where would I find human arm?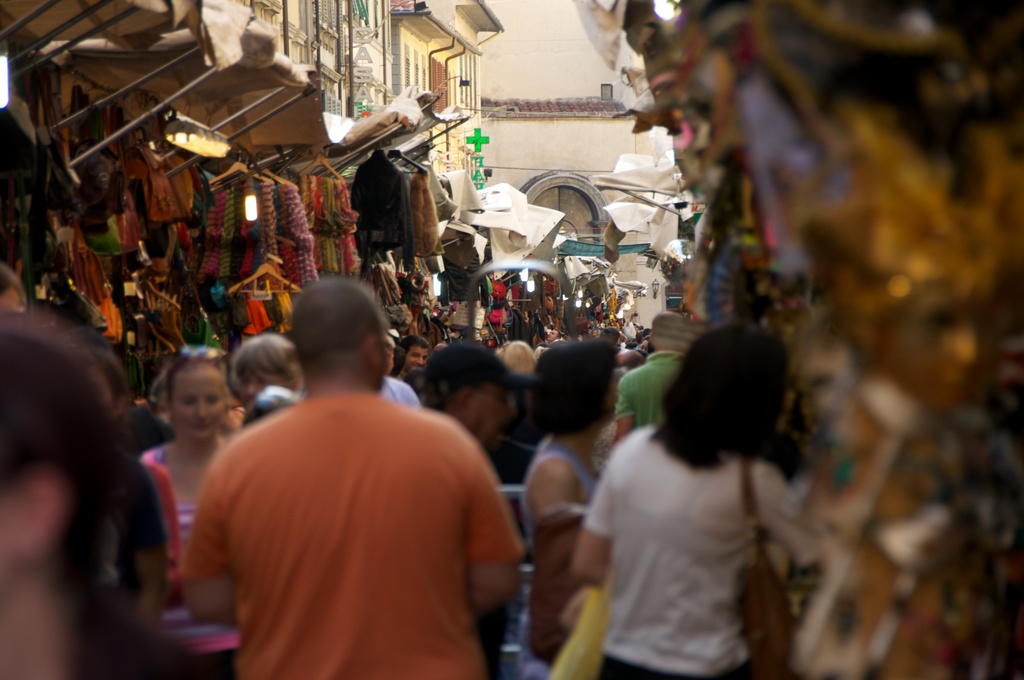
At box(562, 421, 618, 600).
